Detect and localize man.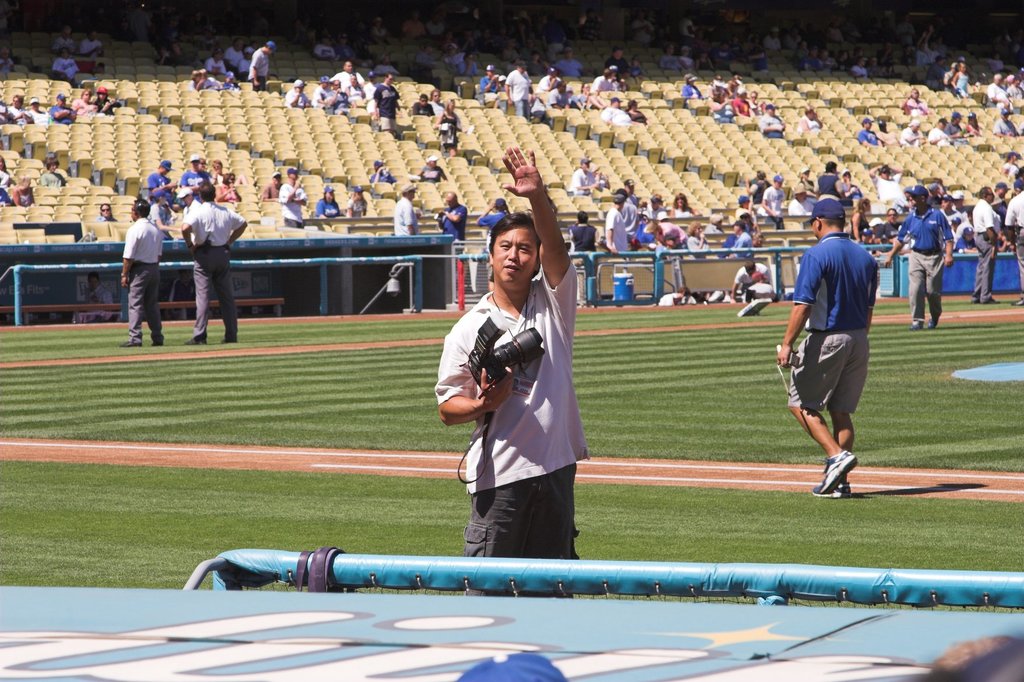
Localized at Rect(477, 66, 499, 109).
